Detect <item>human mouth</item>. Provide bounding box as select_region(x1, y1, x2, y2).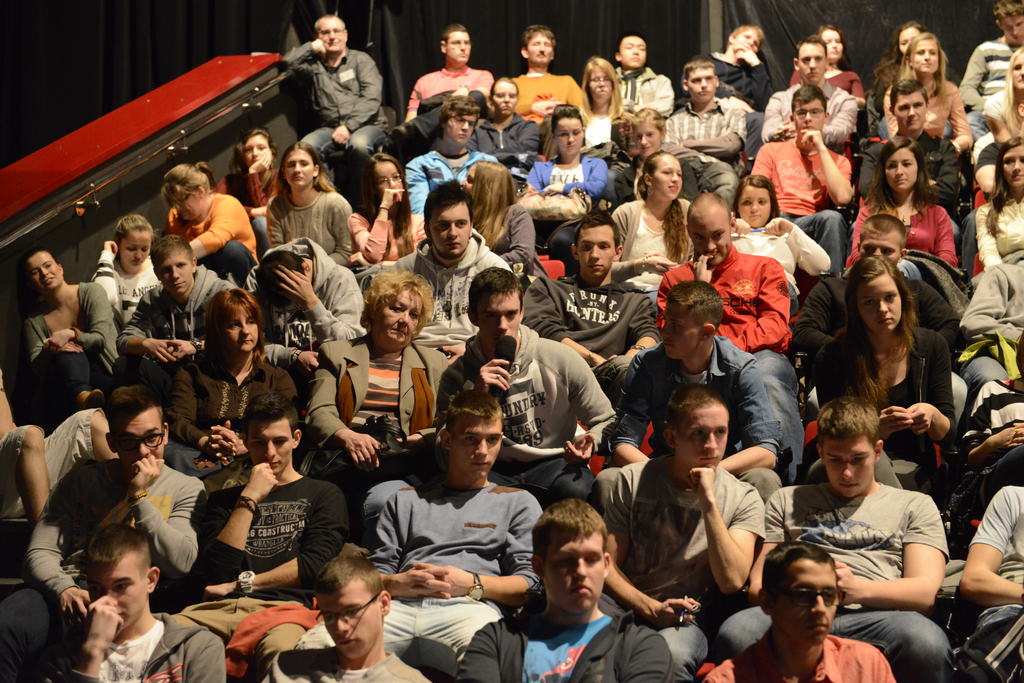
select_region(239, 337, 255, 348).
